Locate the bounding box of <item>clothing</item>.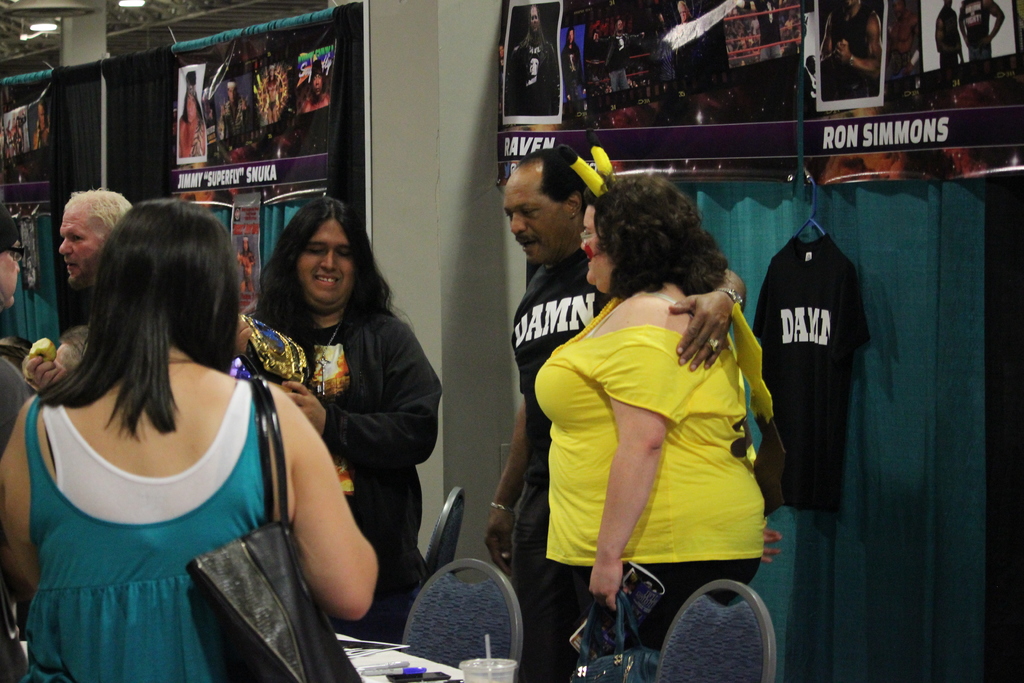
Bounding box: <region>508, 240, 612, 682</region>.
